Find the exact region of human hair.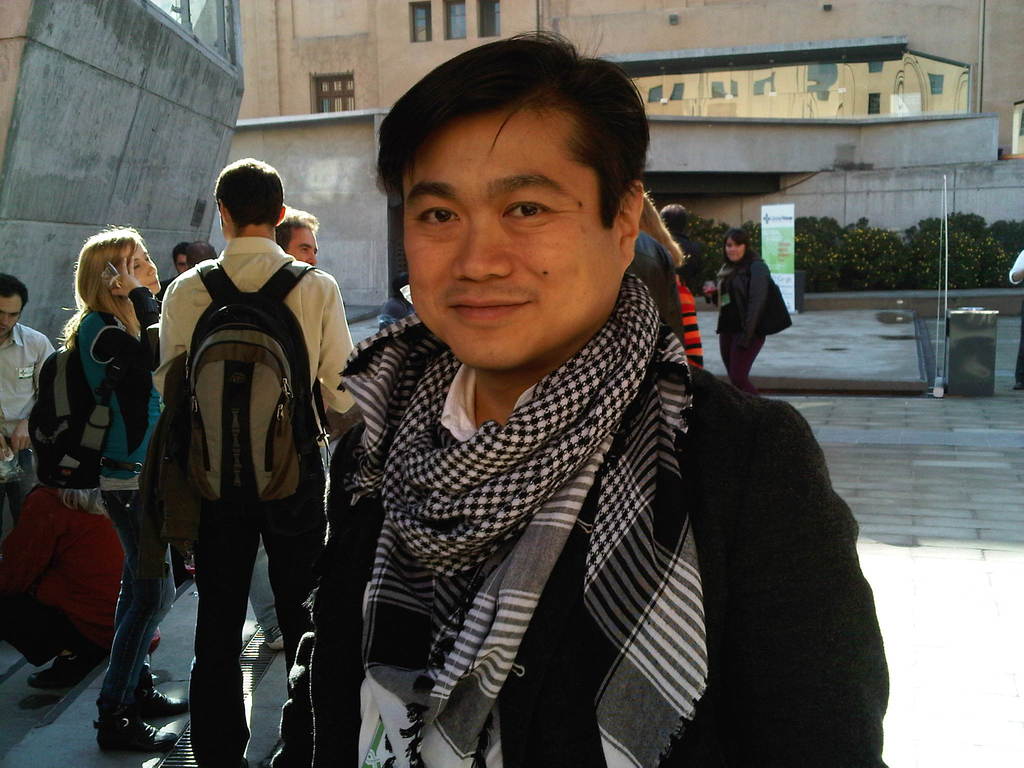
Exact region: <bbox>0, 270, 33, 303</bbox>.
